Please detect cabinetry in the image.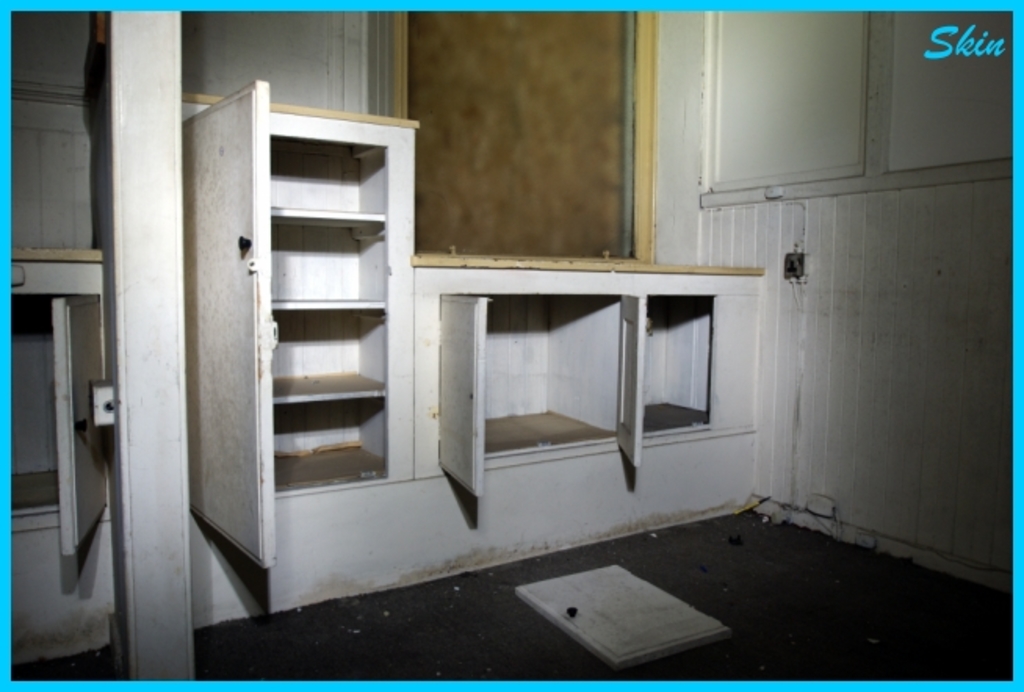
(9,249,121,553).
